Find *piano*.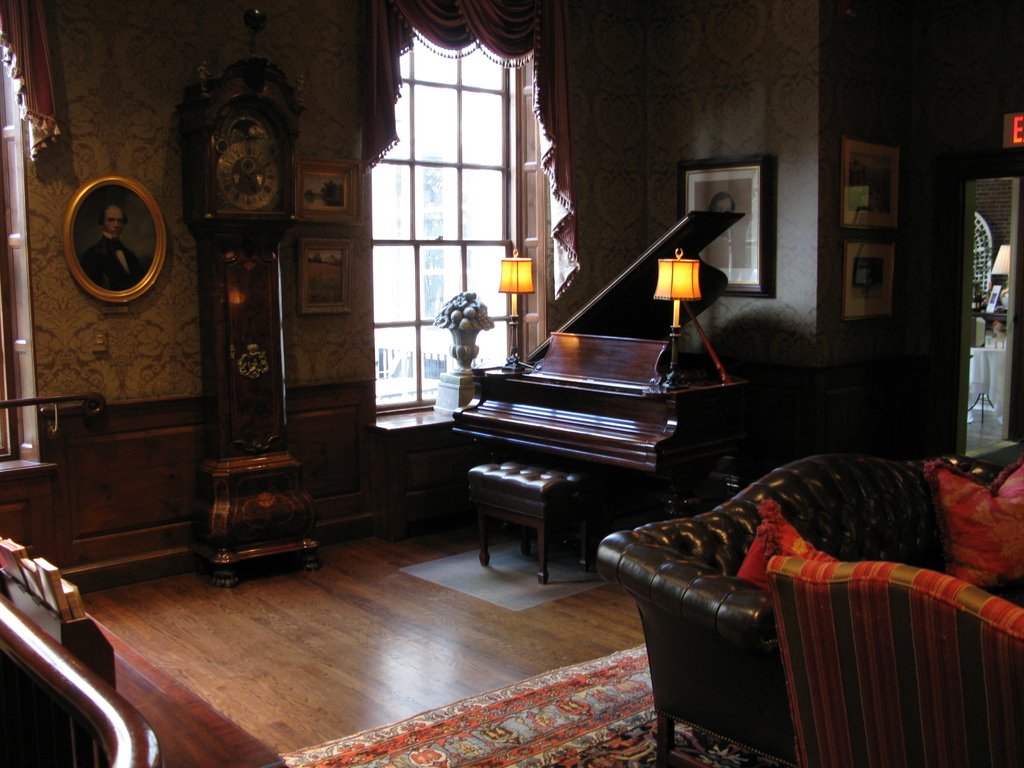
453/248/774/572.
